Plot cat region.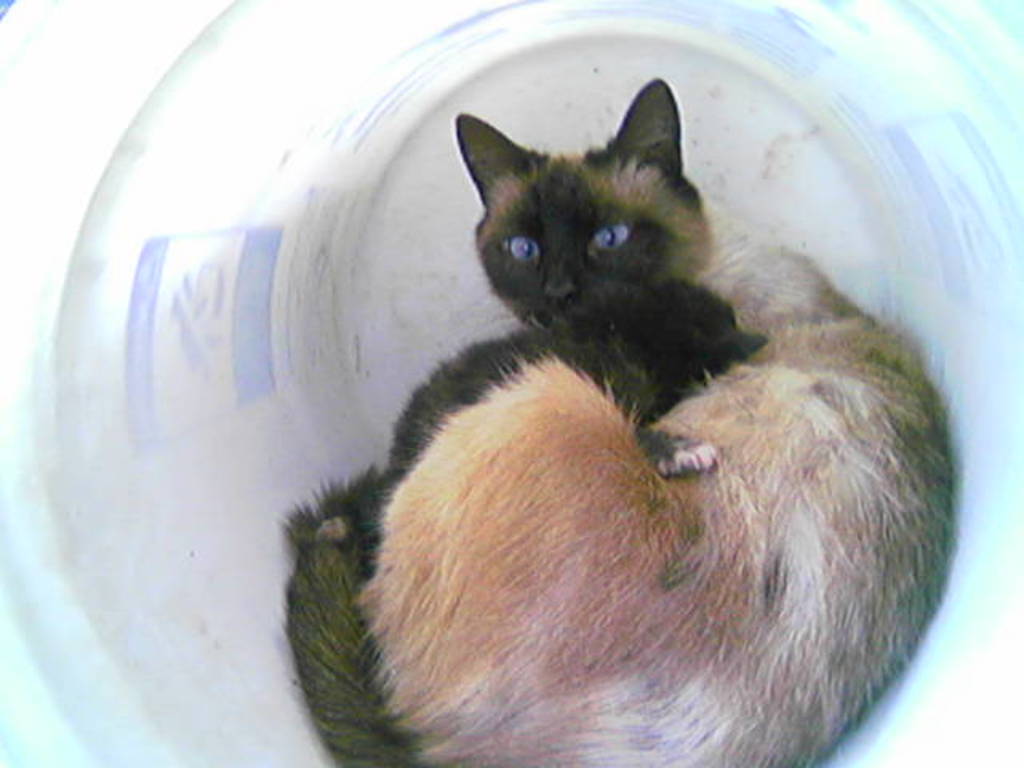
Plotted at region(278, 78, 957, 766).
